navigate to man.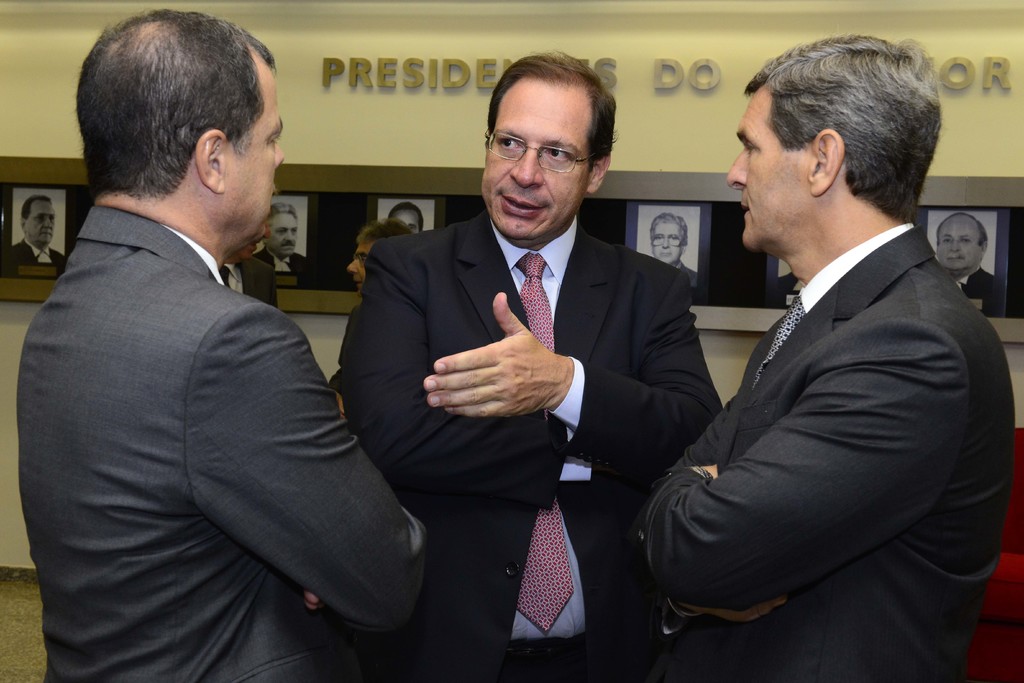
Navigation target: <bbox>341, 47, 720, 682</bbox>.
